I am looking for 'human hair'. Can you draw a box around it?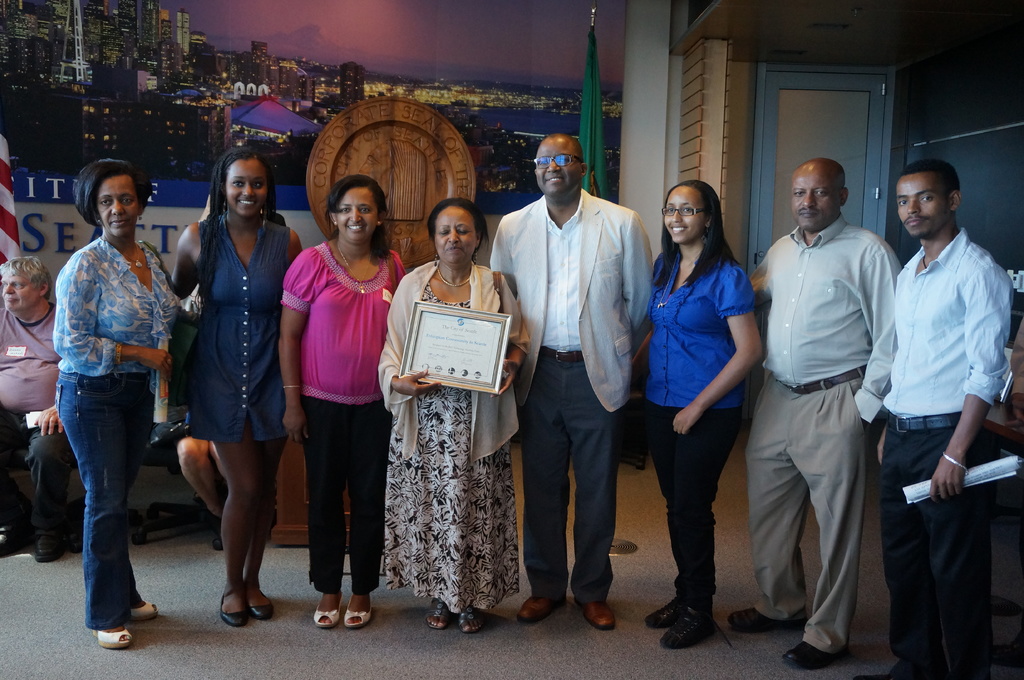
Sure, the bounding box is <region>319, 173, 392, 260</region>.
